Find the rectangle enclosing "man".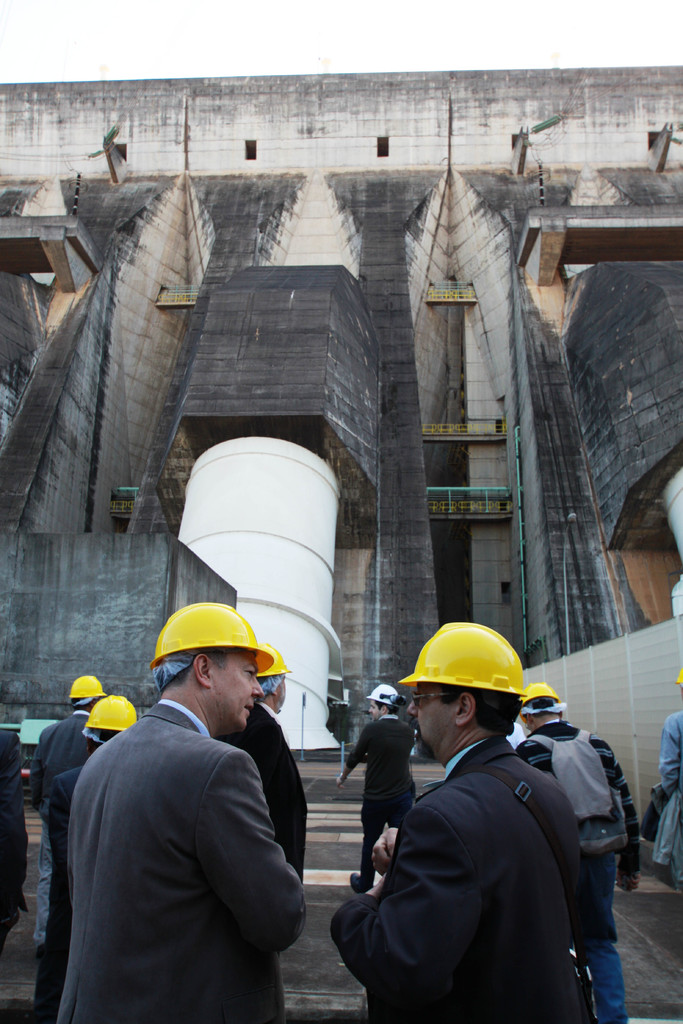
(22, 673, 102, 855).
